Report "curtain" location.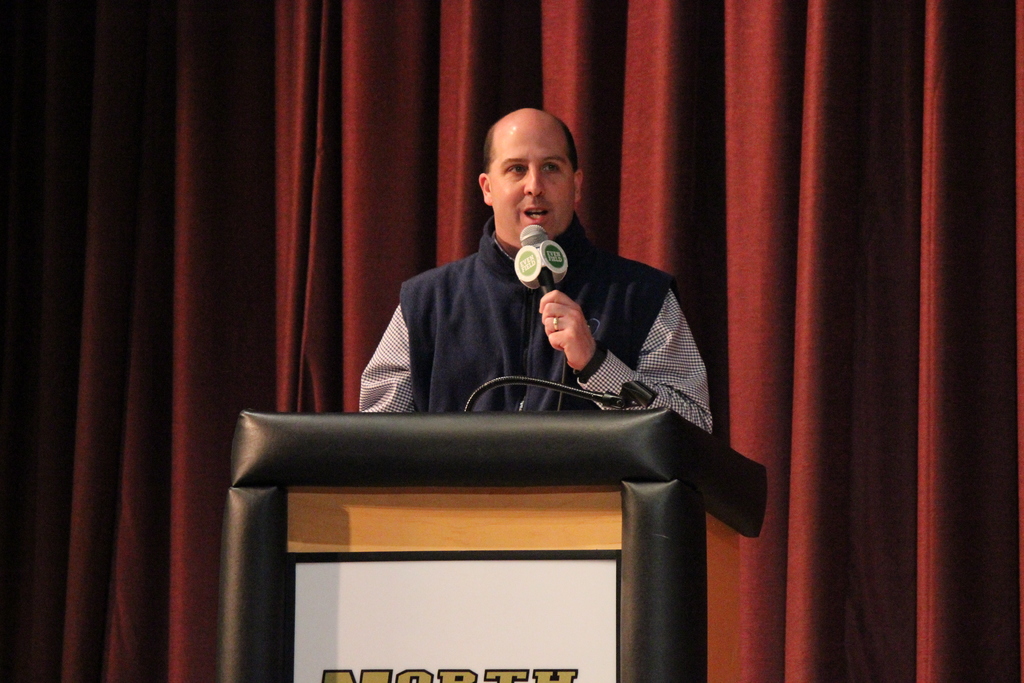
Report: box(65, 0, 916, 625).
